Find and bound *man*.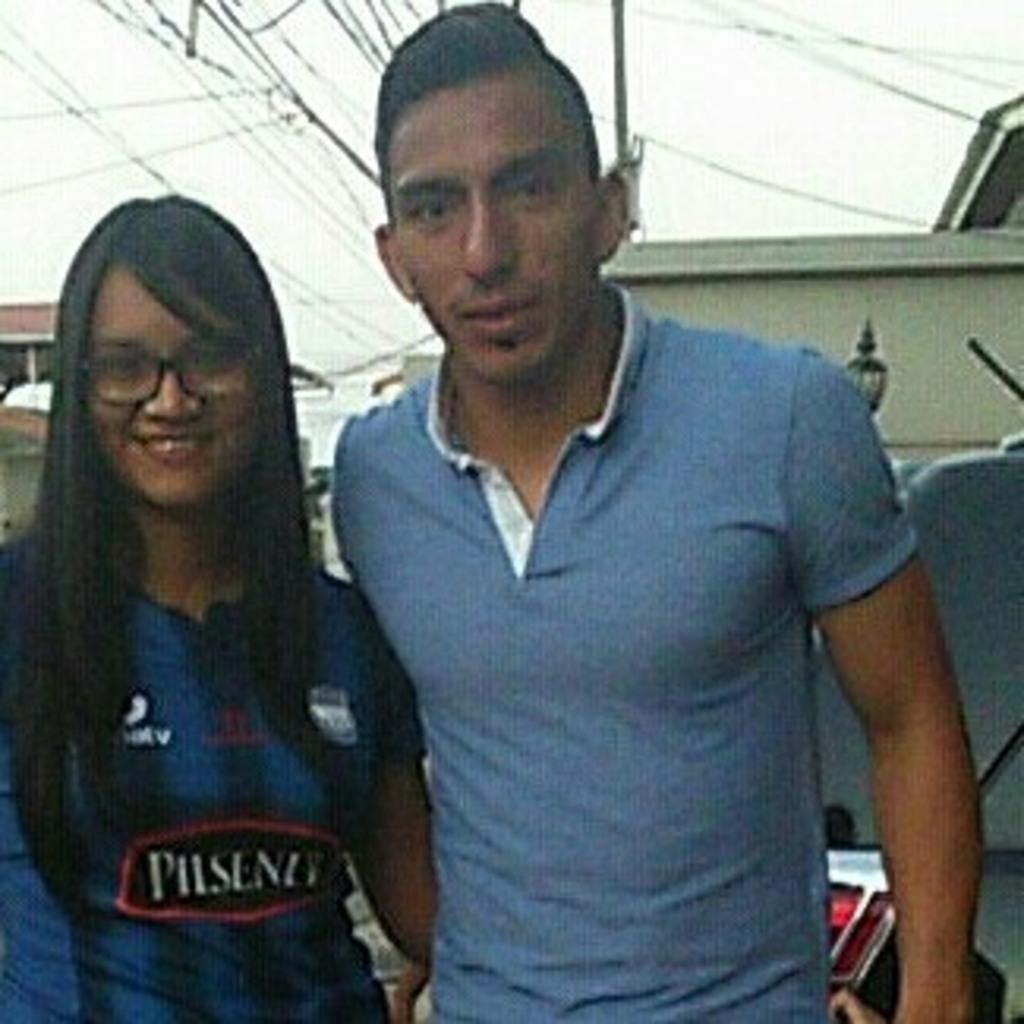
Bound: BBox(277, 38, 952, 1005).
